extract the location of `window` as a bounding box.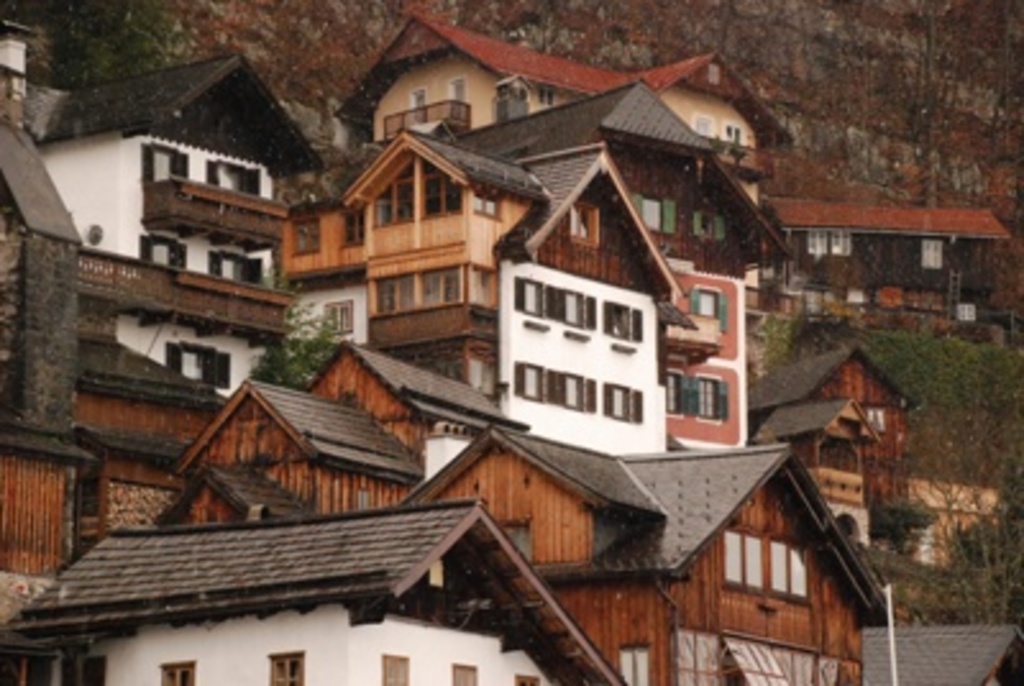
pyautogui.locateOnScreen(748, 538, 765, 586).
